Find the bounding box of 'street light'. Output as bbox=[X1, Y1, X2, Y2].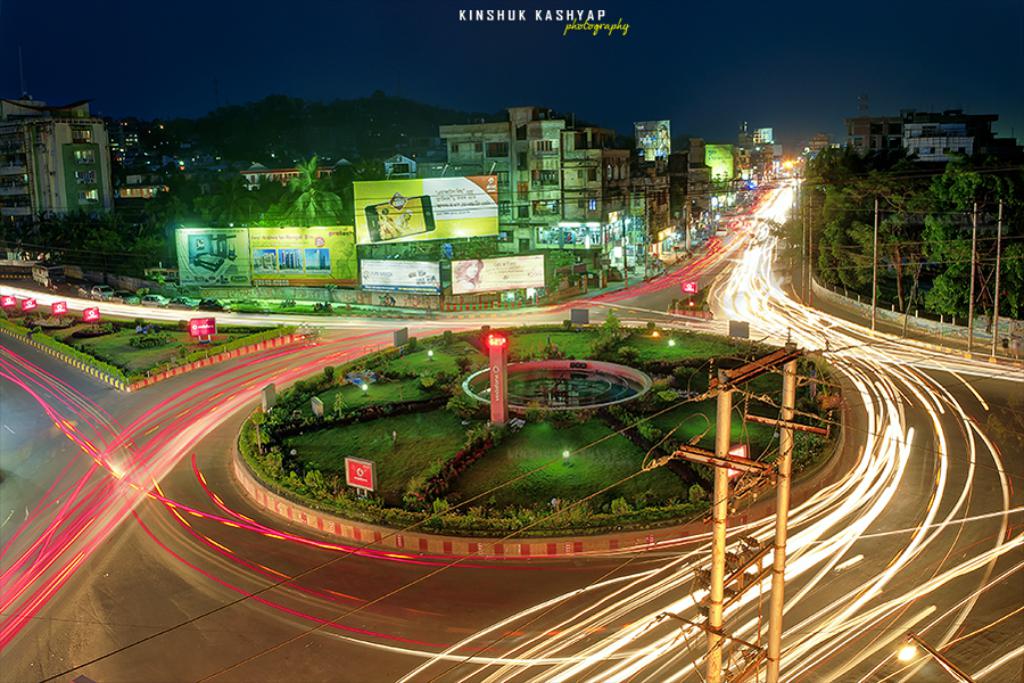
bbox=[897, 632, 972, 682].
